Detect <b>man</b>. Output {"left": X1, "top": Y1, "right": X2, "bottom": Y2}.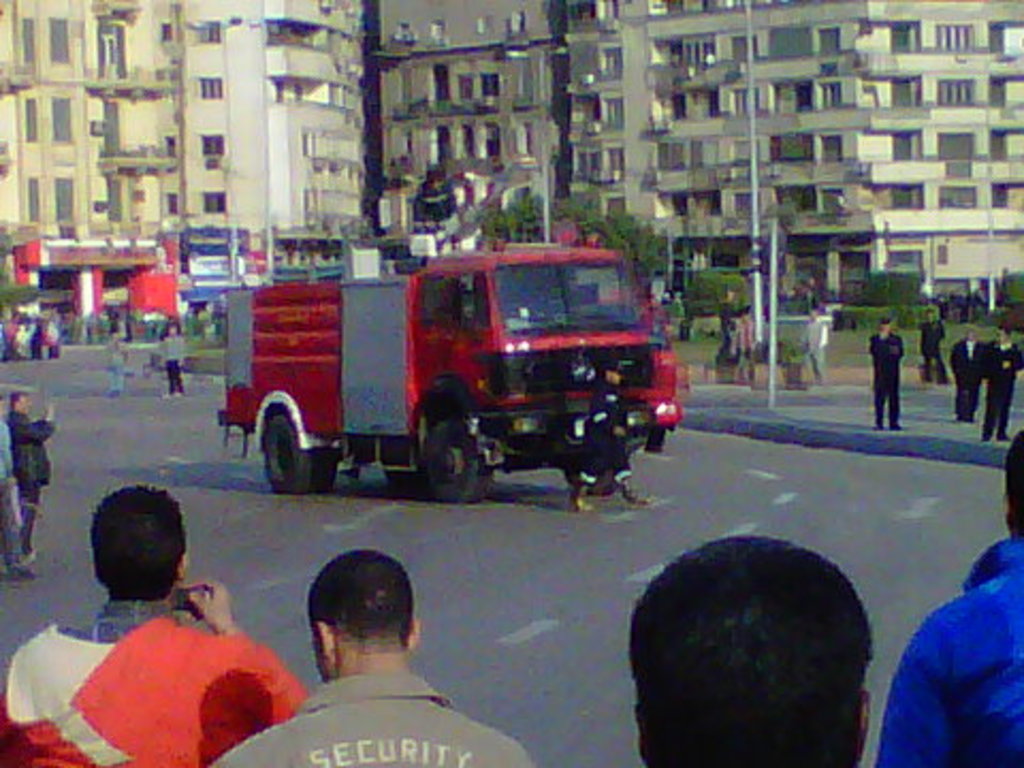
{"left": 981, "top": 329, "right": 1022, "bottom": 442}.
